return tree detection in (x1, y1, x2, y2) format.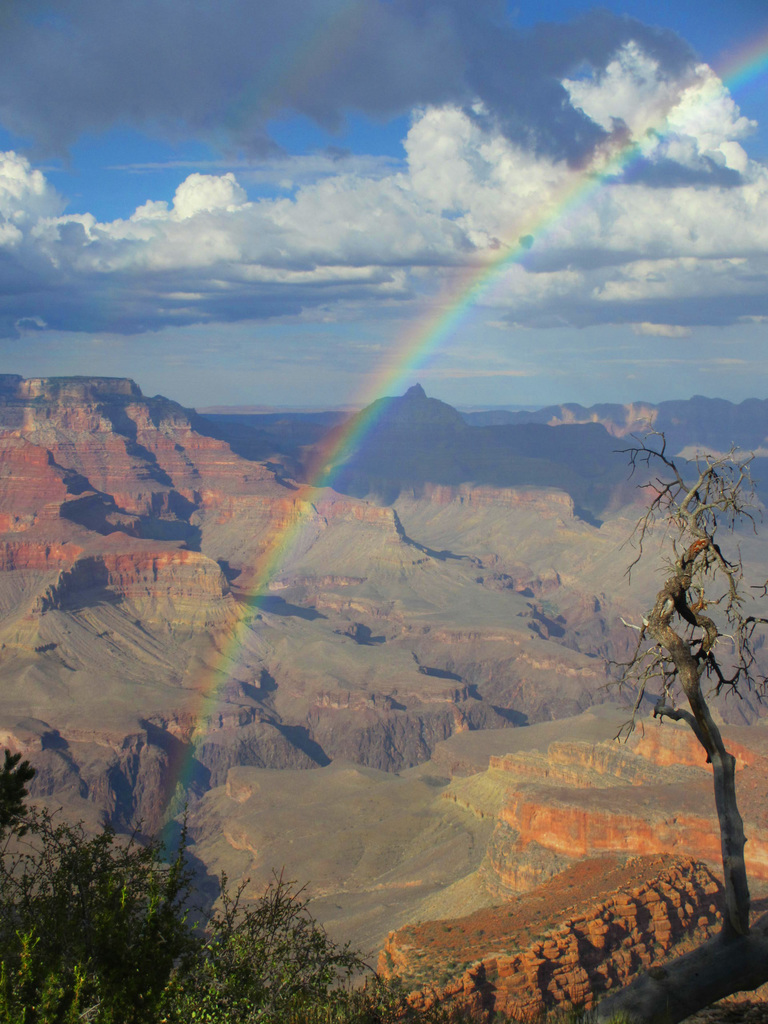
(570, 372, 767, 891).
